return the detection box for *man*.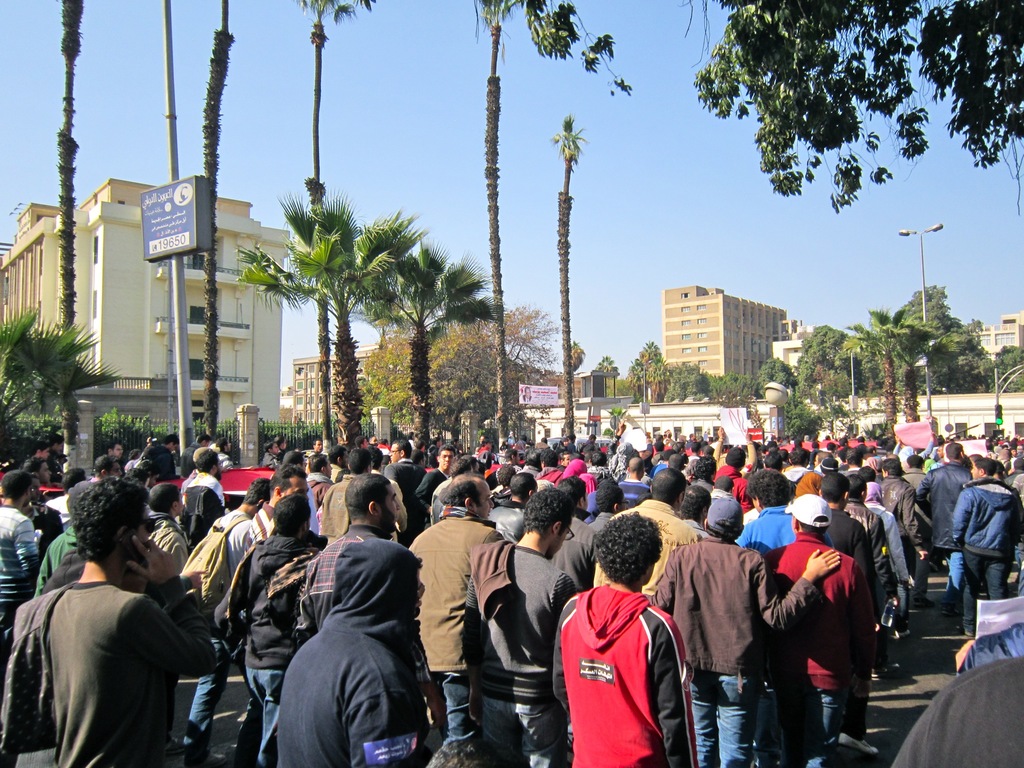
188 450 230 511.
